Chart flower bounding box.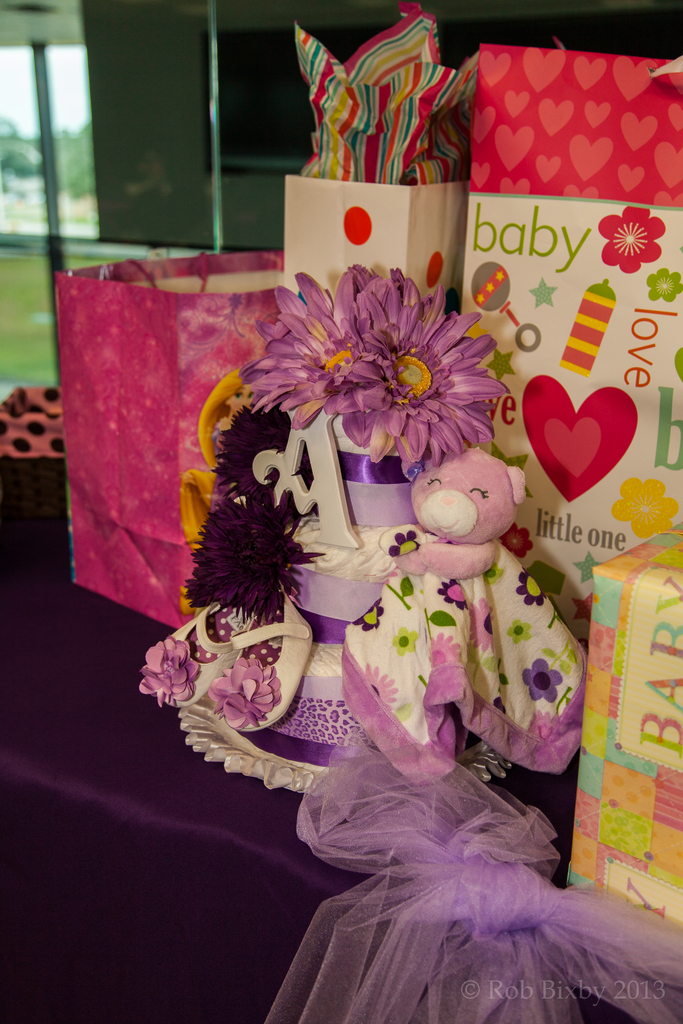
Charted: (188,484,320,618).
